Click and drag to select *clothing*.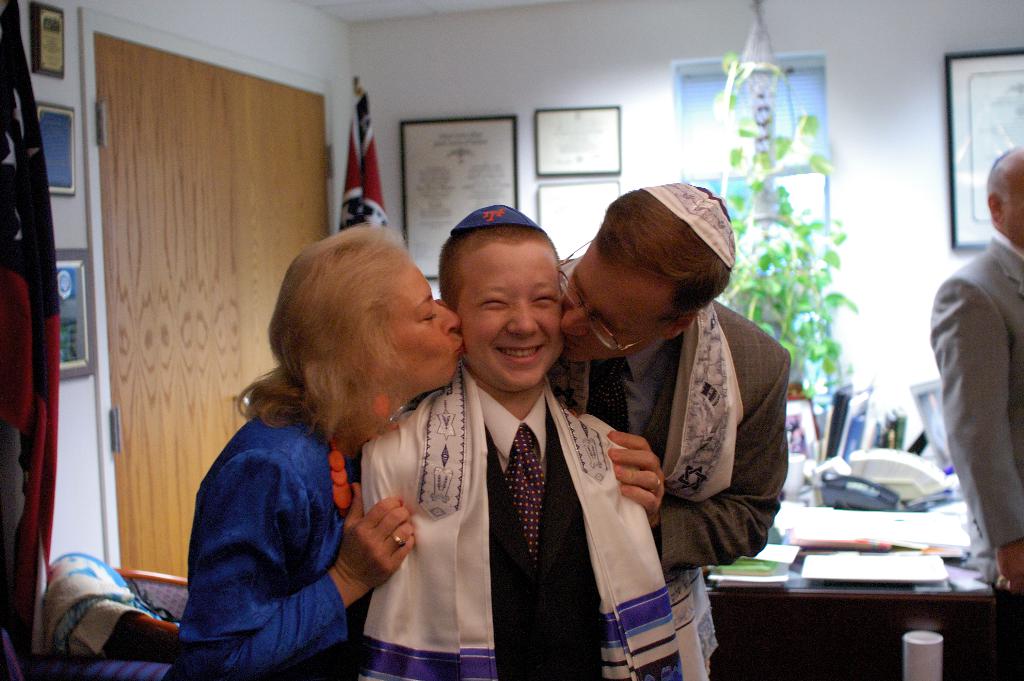
Selection: 176:391:351:680.
